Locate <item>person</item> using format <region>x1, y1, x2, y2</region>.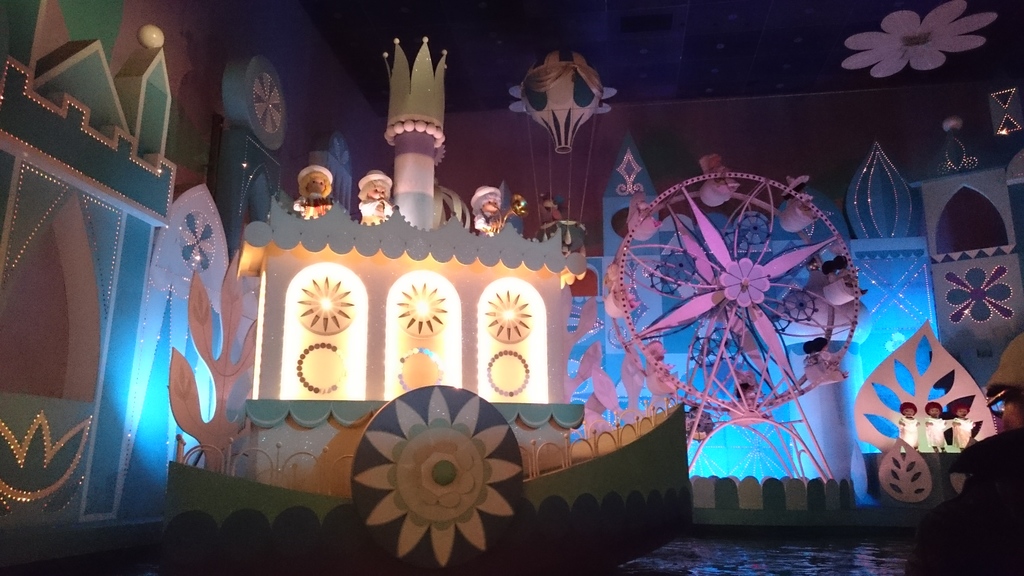
<region>499, 181, 534, 246</region>.
